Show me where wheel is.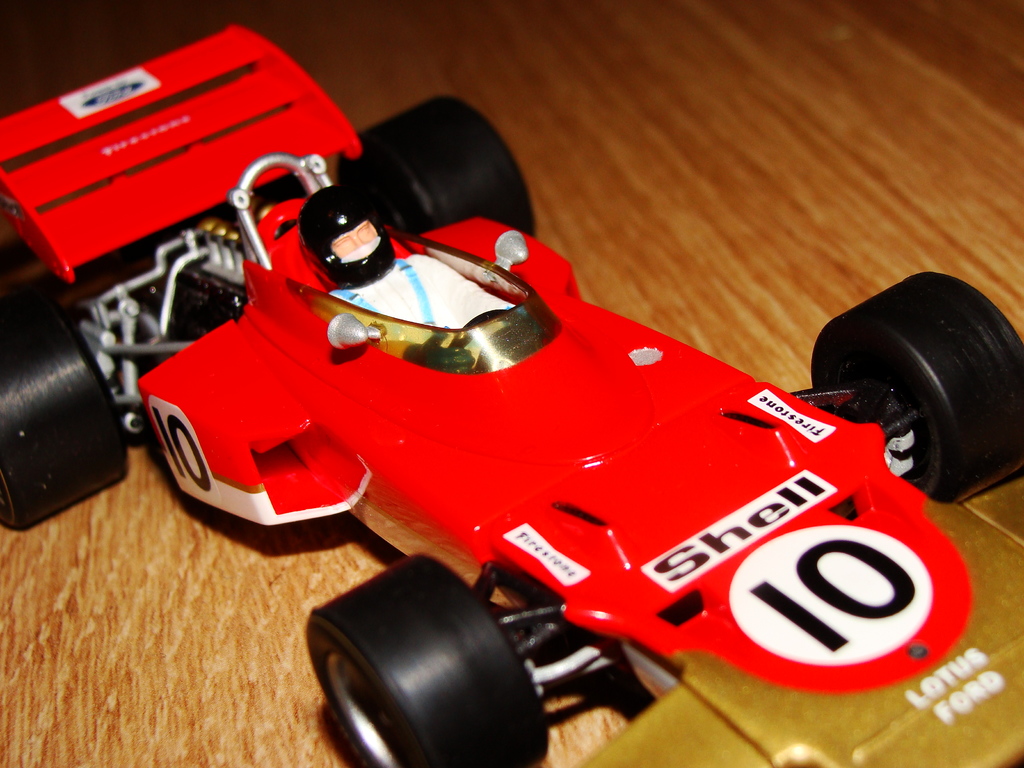
wheel is at 334 93 532 238.
